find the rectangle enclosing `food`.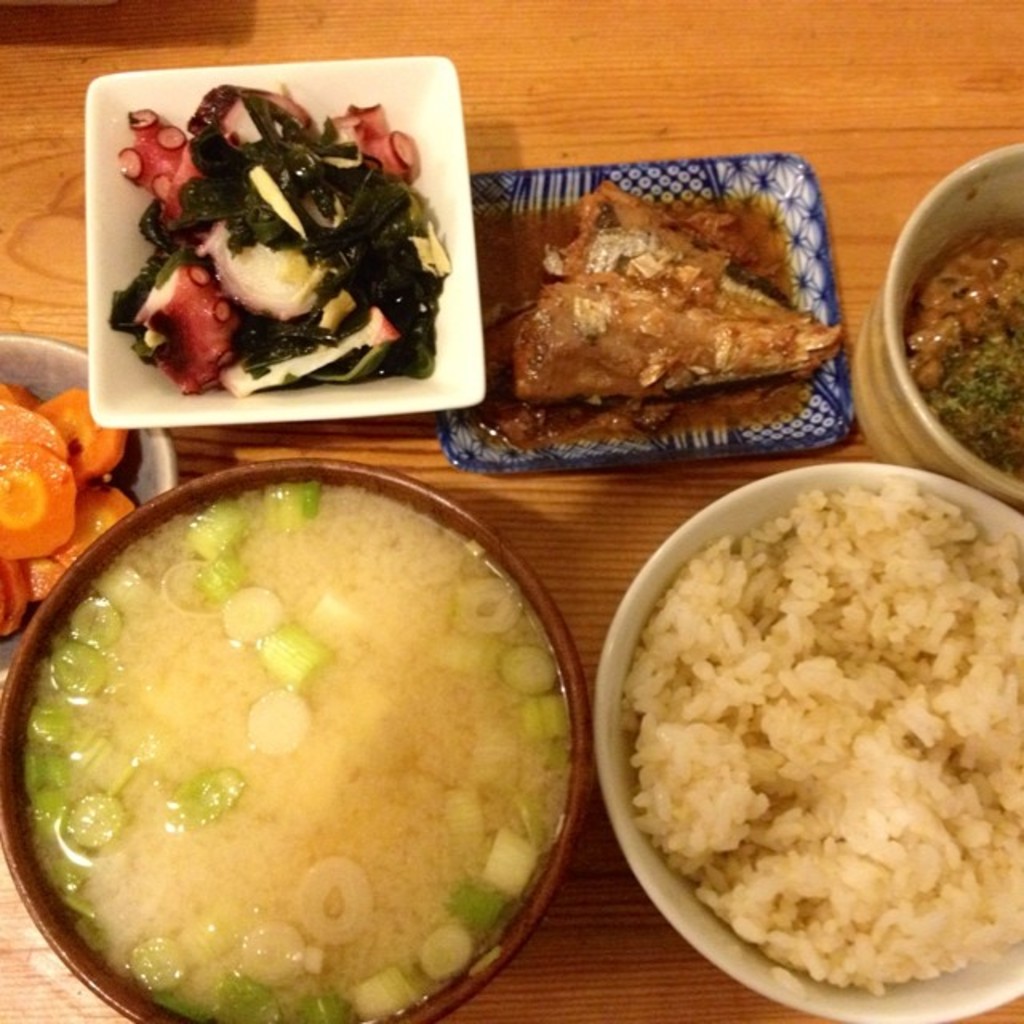
bbox=[914, 221, 1022, 480].
